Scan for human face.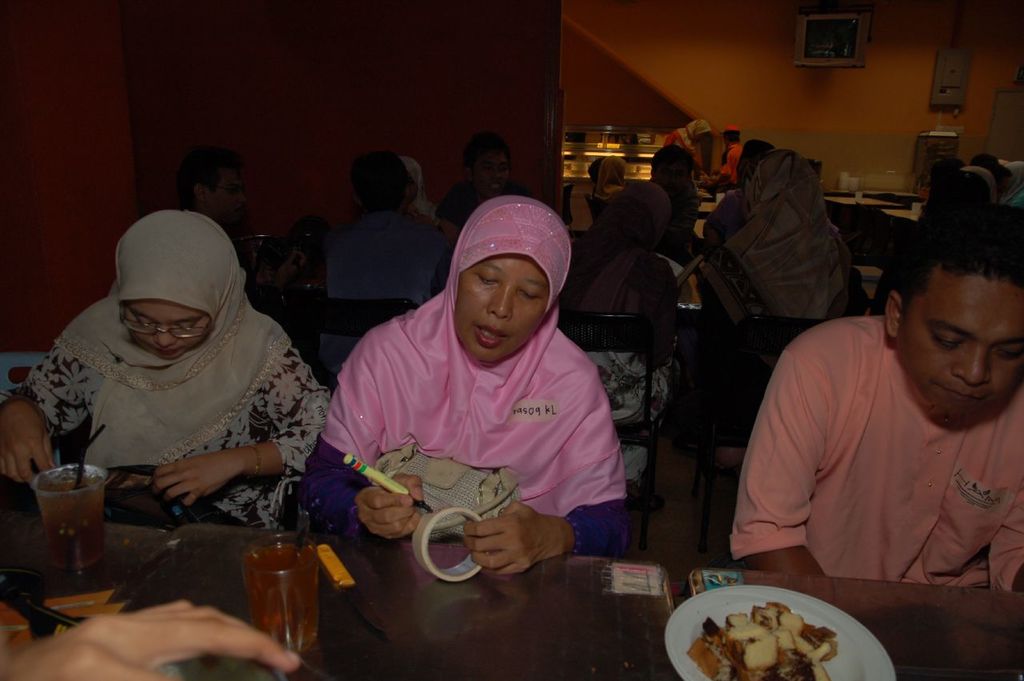
Scan result: pyautogui.locateOnScreen(898, 277, 1023, 413).
